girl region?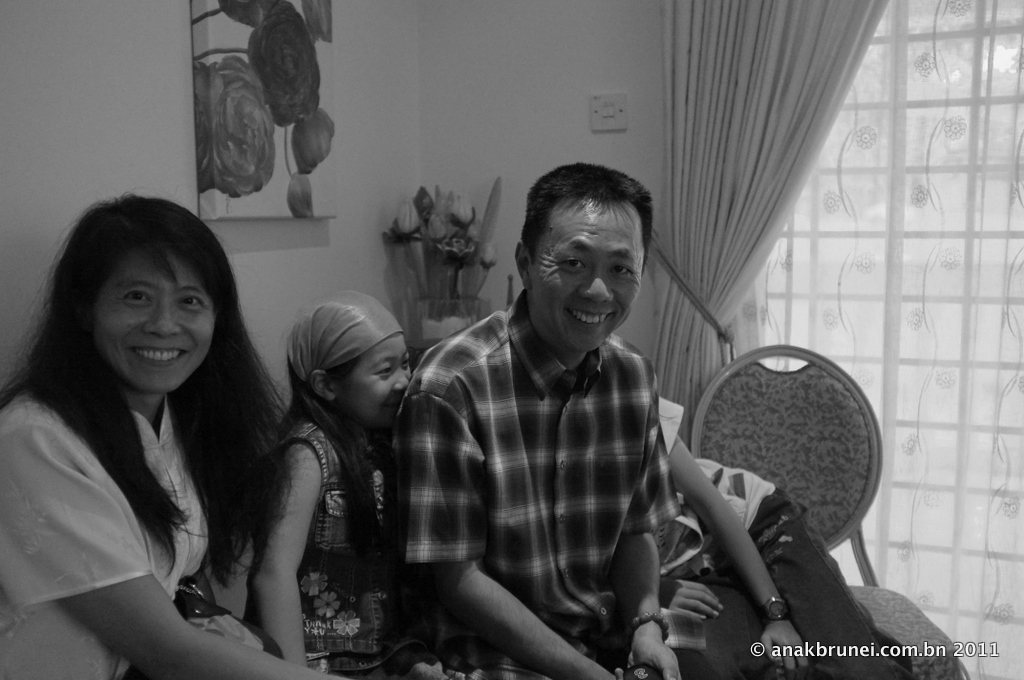
BBox(242, 290, 415, 679)
